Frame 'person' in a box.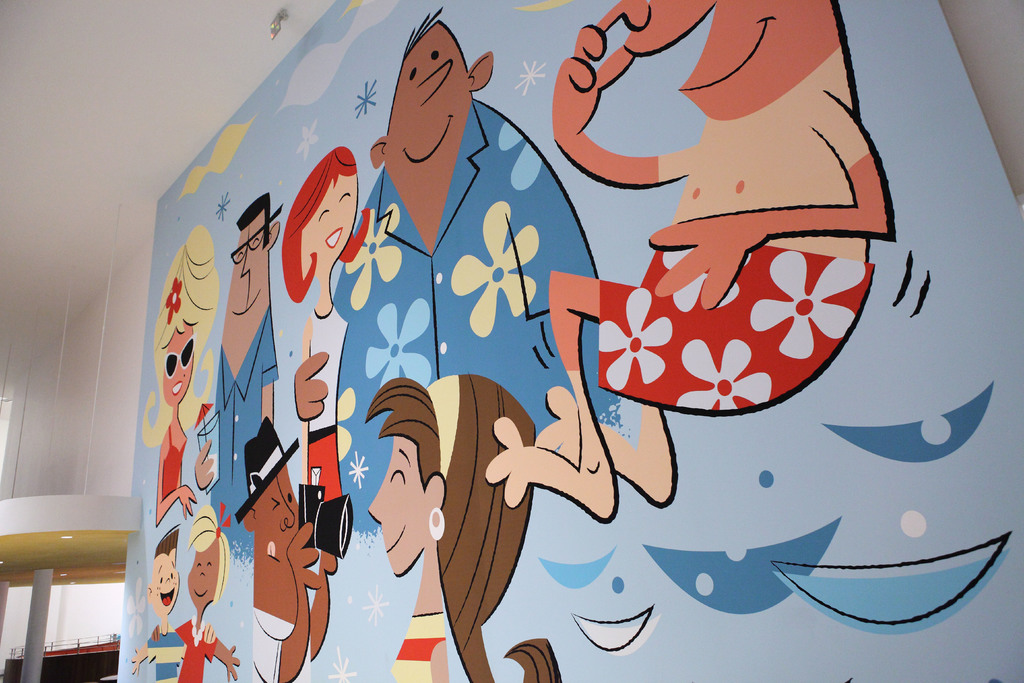
(349,30,586,511).
